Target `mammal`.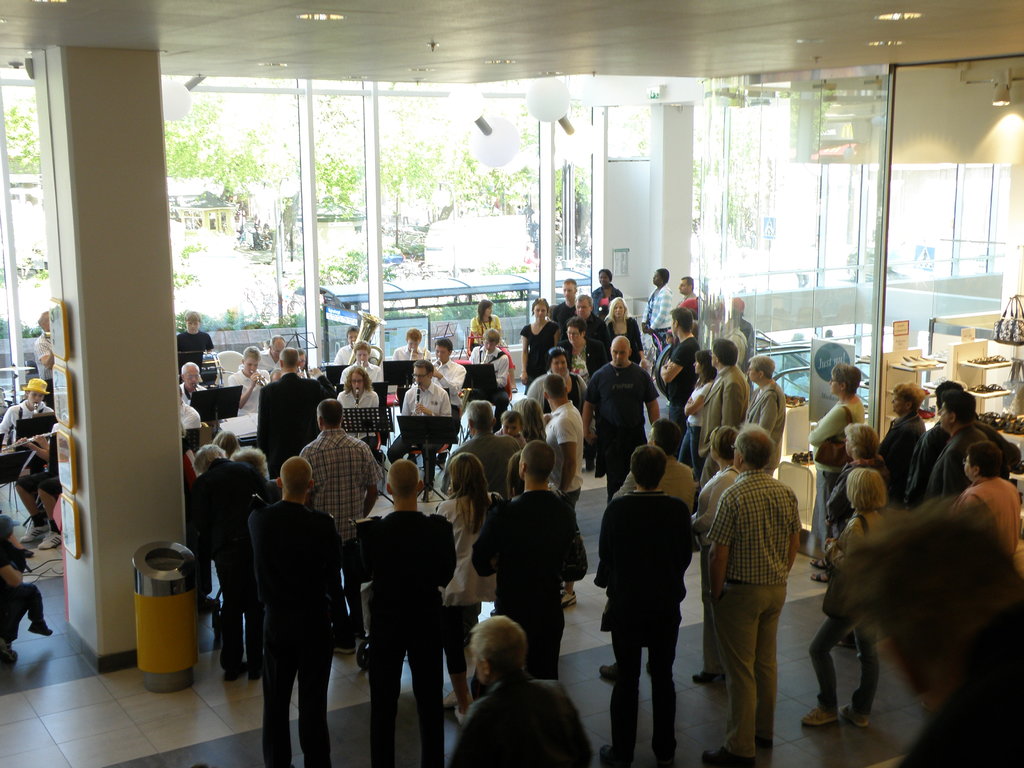
Target region: locate(344, 339, 384, 387).
